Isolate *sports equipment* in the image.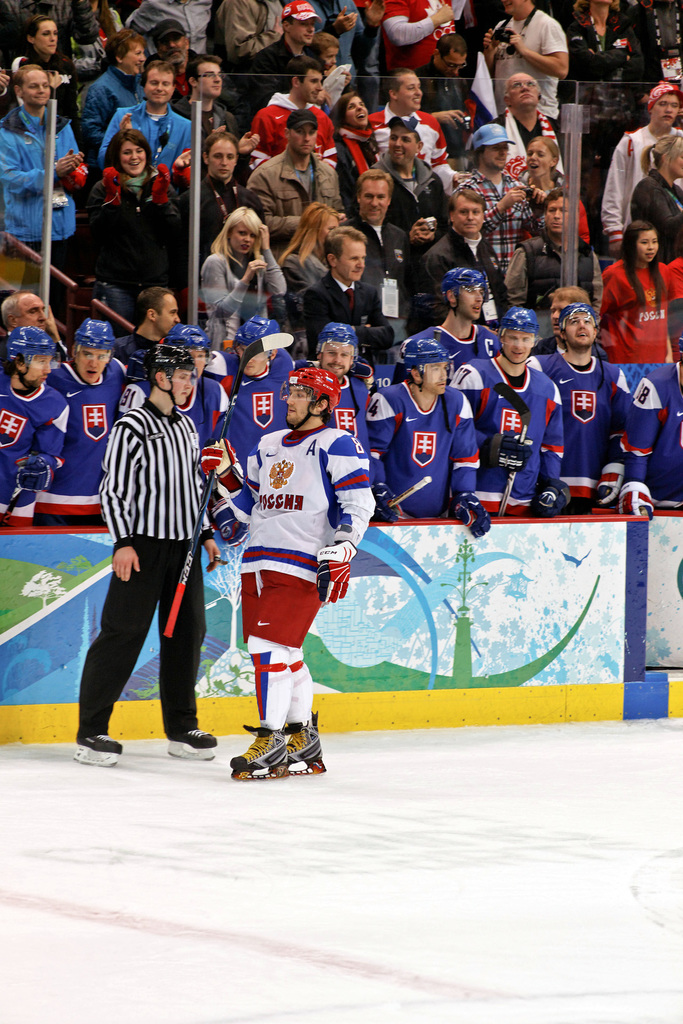
Isolated region: select_region(614, 478, 650, 522).
